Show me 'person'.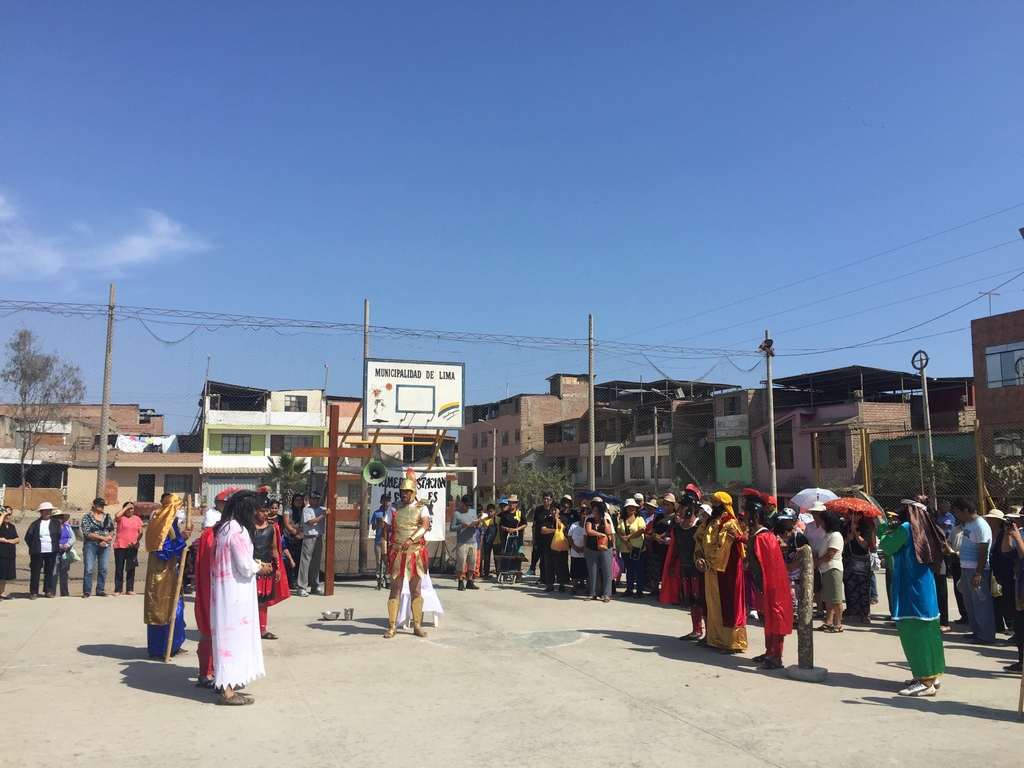
'person' is here: bbox=(81, 492, 114, 598).
